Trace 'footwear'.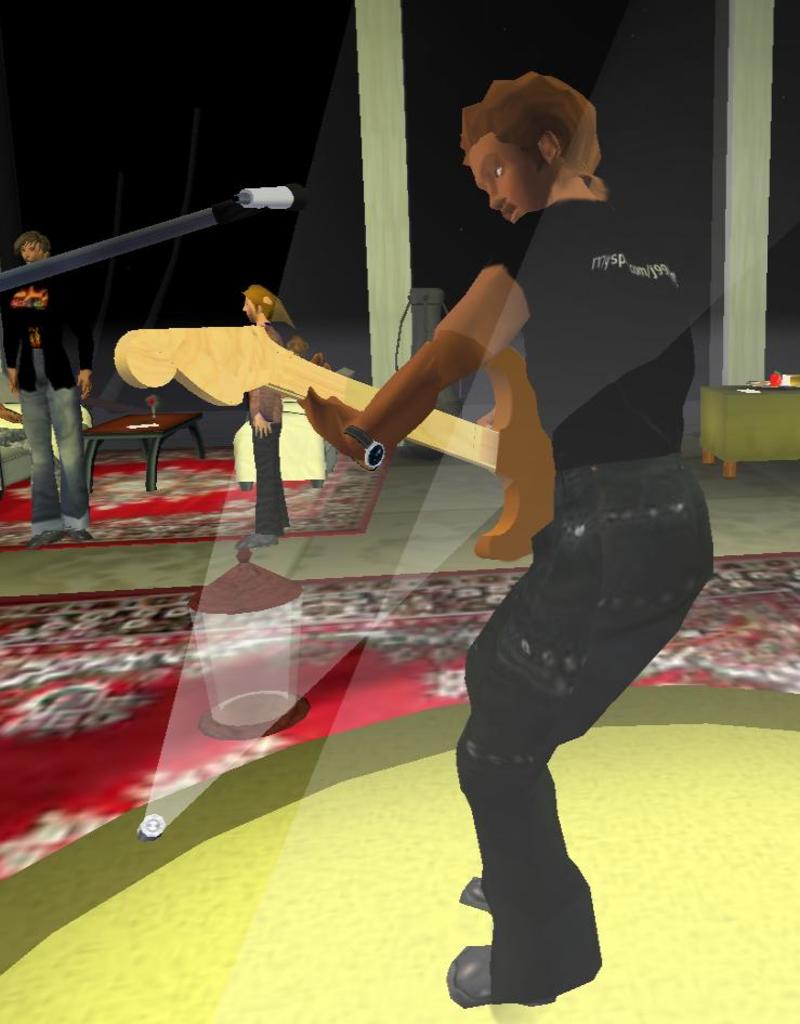
Traced to 448 943 551 1005.
